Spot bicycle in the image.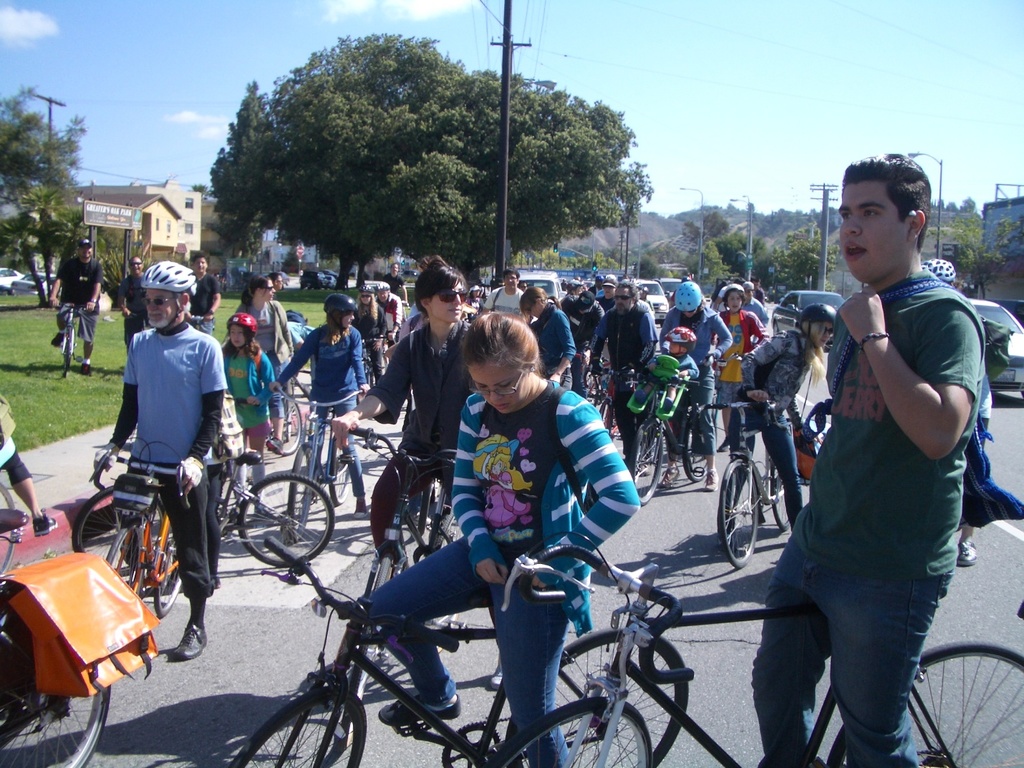
bicycle found at BBox(356, 411, 508, 666).
